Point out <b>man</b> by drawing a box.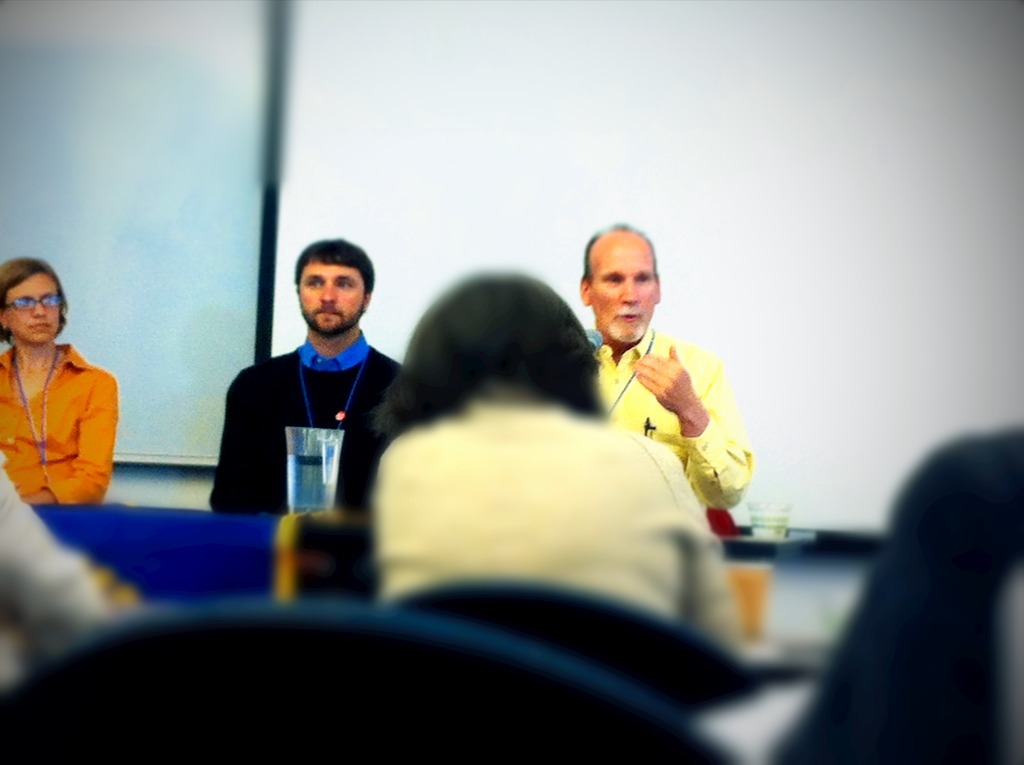
[x1=577, y1=217, x2=750, y2=514].
